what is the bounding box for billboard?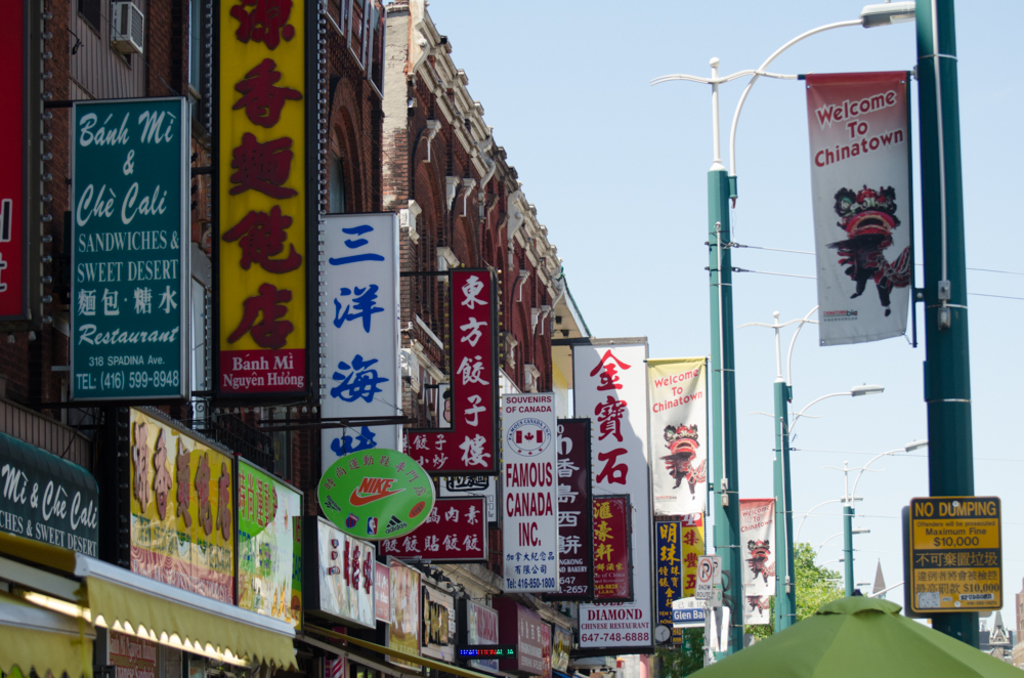
left=467, top=602, right=502, bottom=664.
